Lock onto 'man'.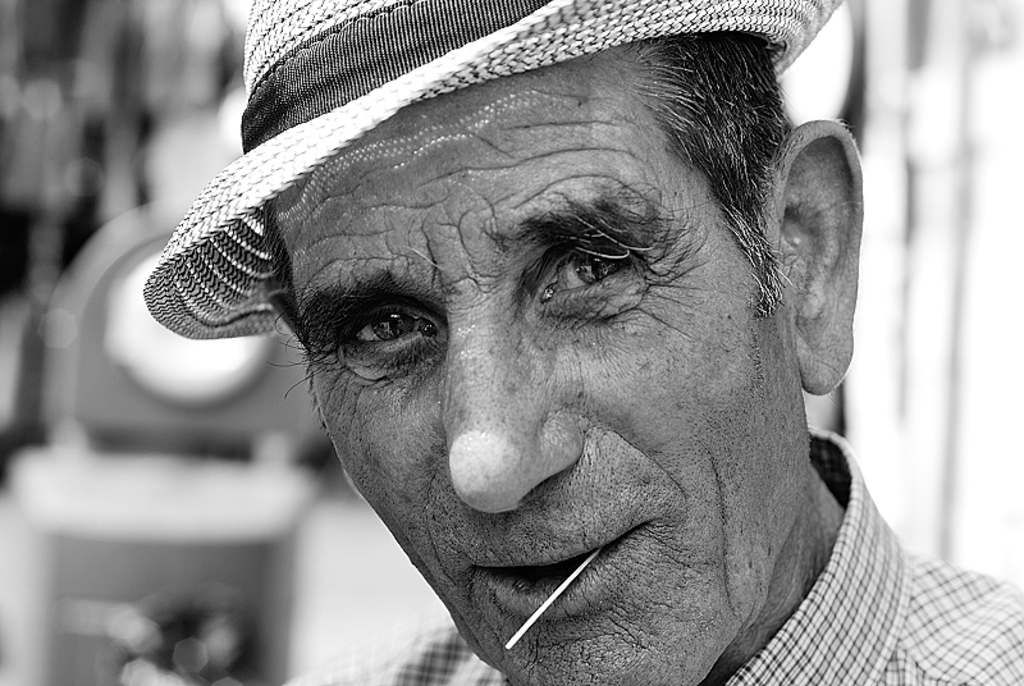
Locked: {"x1": 99, "y1": 0, "x2": 1014, "y2": 685}.
